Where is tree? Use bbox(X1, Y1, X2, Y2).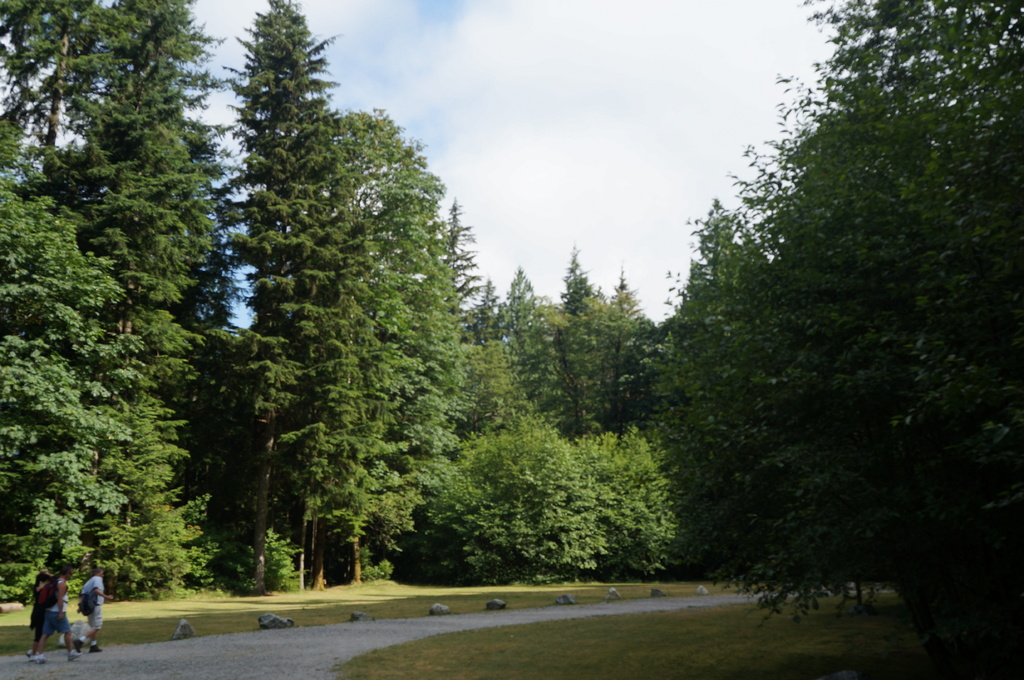
bbox(552, 427, 691, 564).
